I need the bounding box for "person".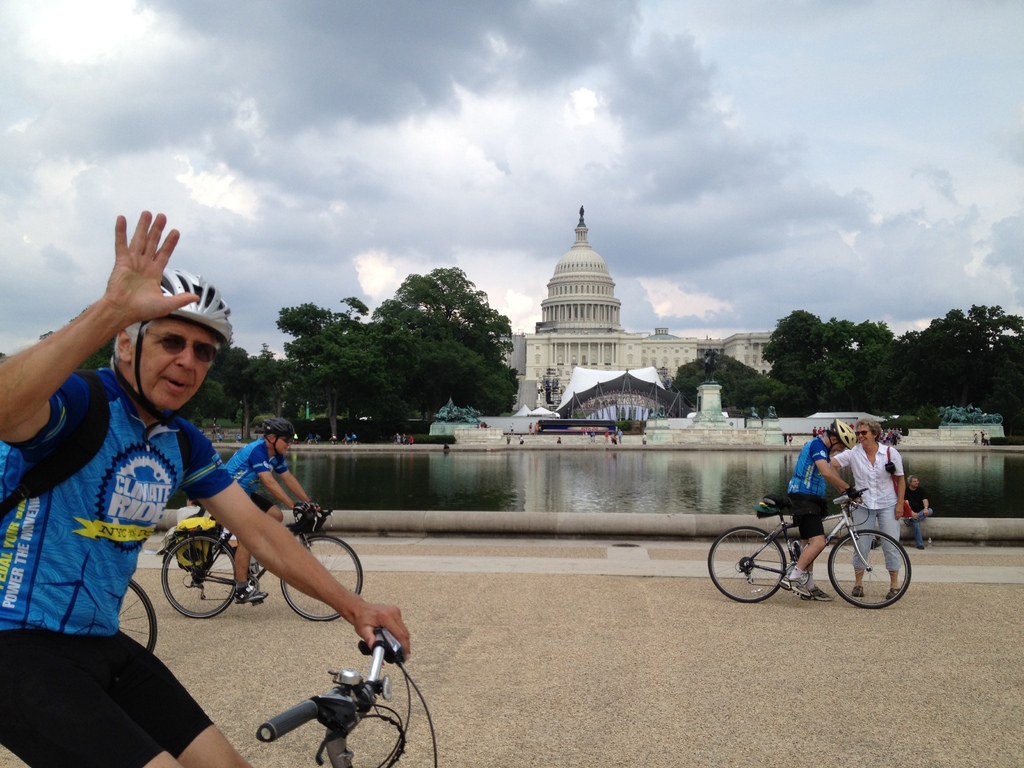
Here it is: box(808, 412, 896, 590).
